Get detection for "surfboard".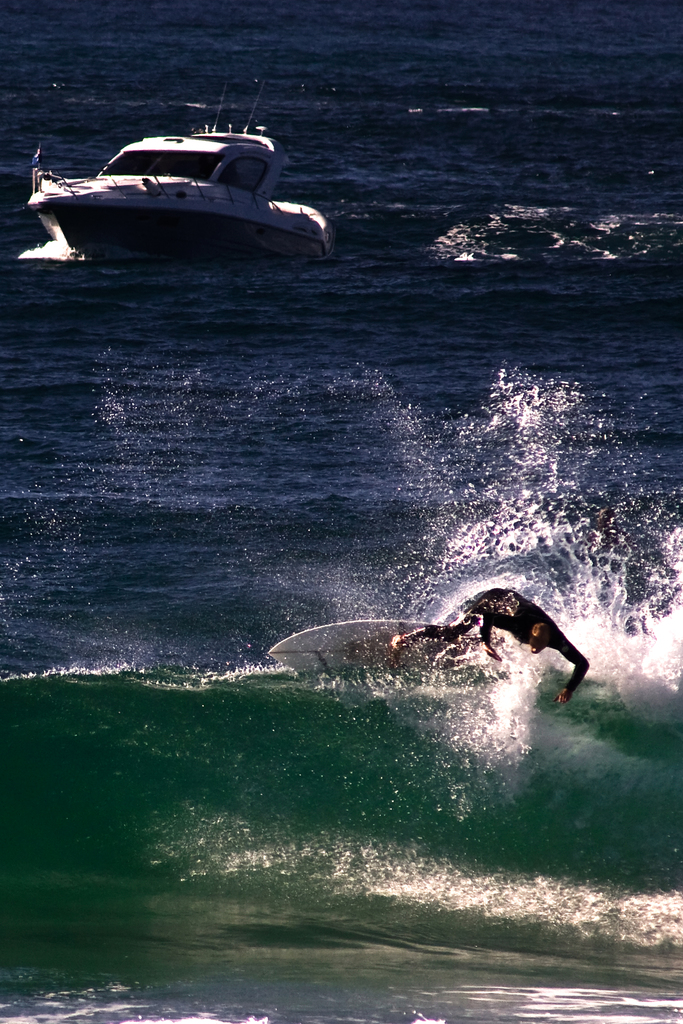
Detection: l=272, t=614, r=496, b=682.
